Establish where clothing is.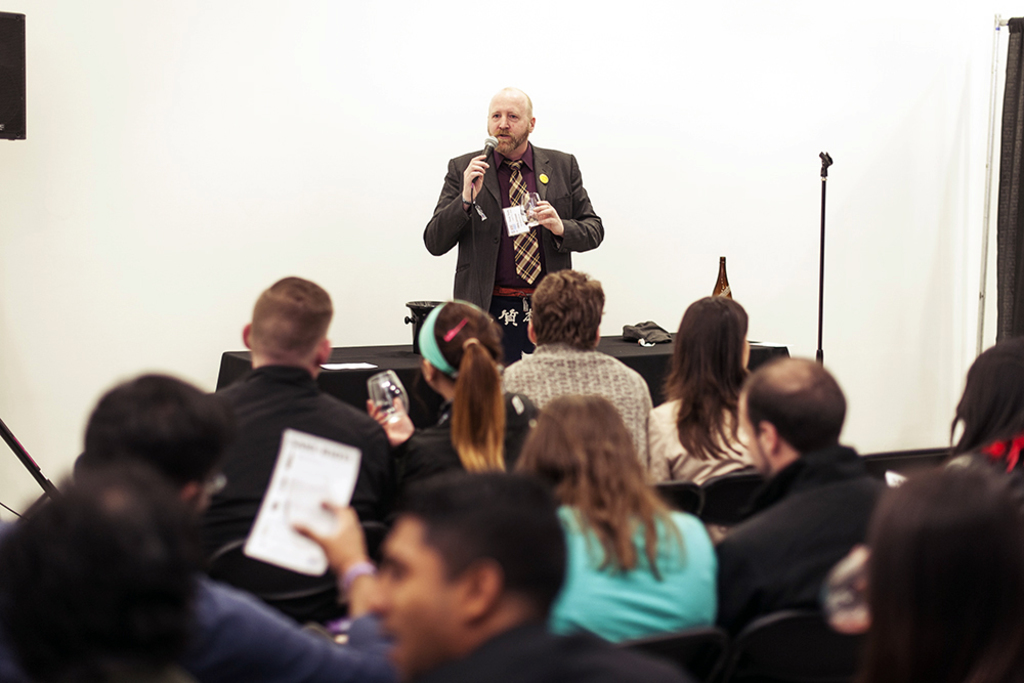
Established at left=721, top=449, right=899, bottom=638.
